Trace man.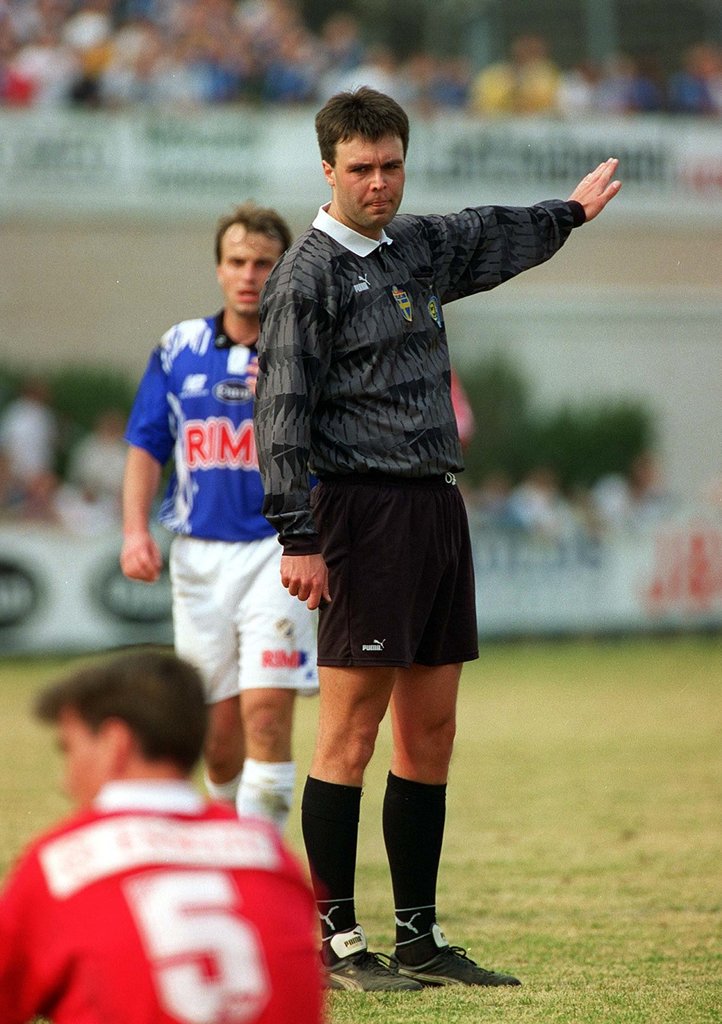
Traced to (124,195,321,839).
